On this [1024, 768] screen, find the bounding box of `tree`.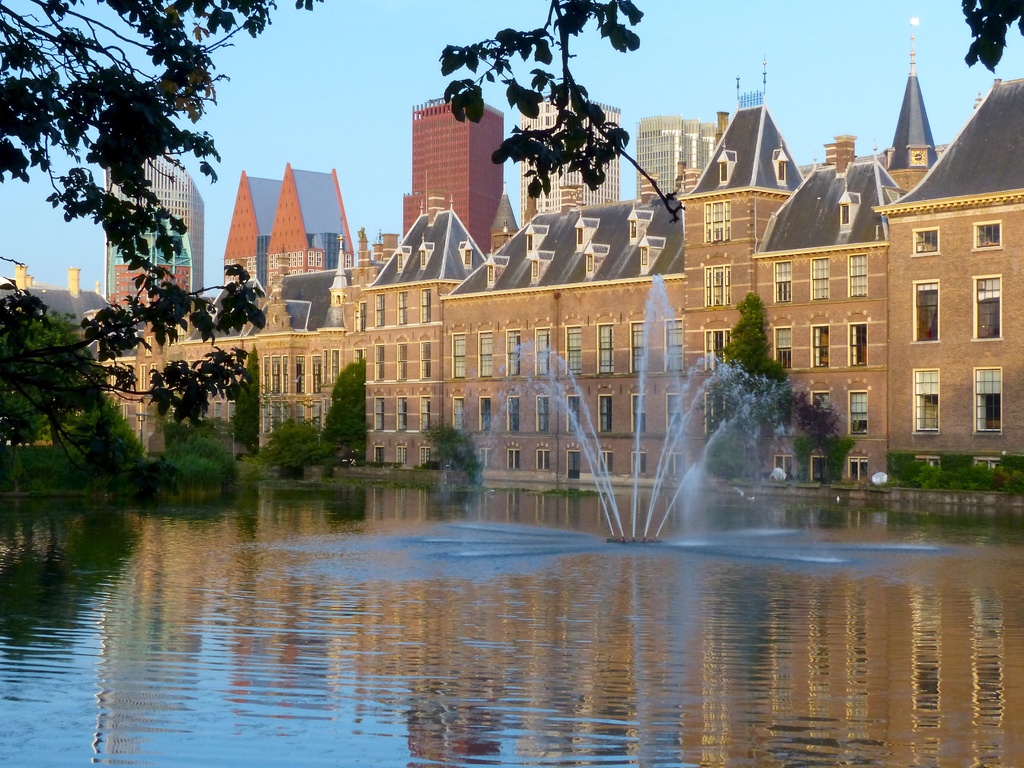
Bounding box: bbox(320, 353, 381, 470).
